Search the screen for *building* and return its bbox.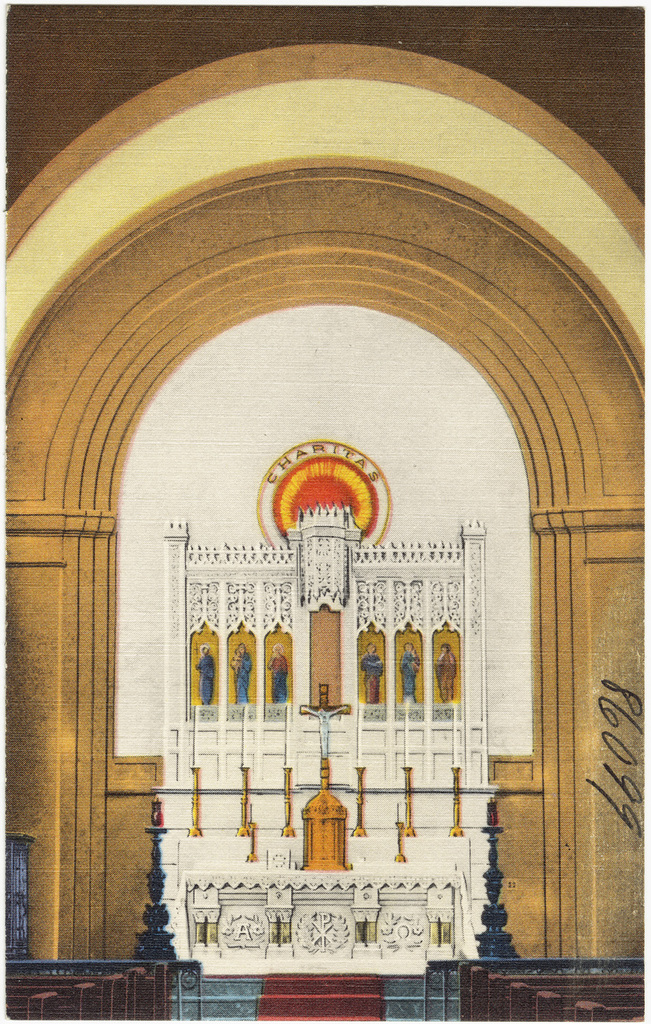
Found: <region>5, 0, 650, 1023</region>.
